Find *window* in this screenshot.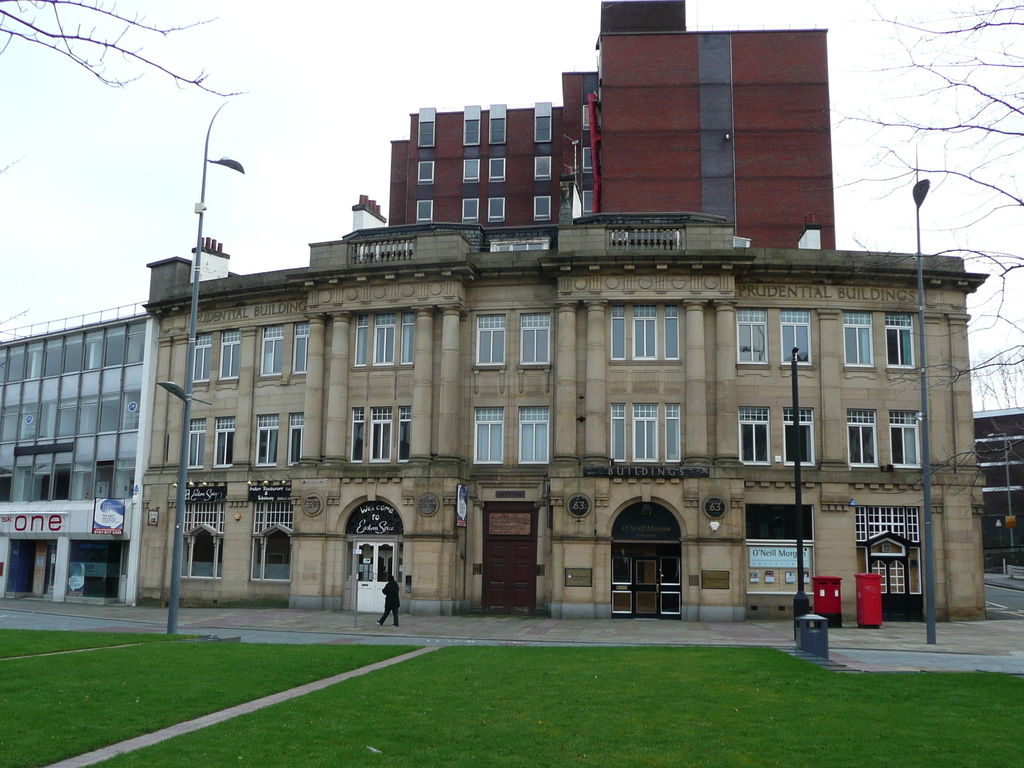
The bounding box for *window* is {"left": 262, "top": 331, "right": 284, "bottom": 378}.
